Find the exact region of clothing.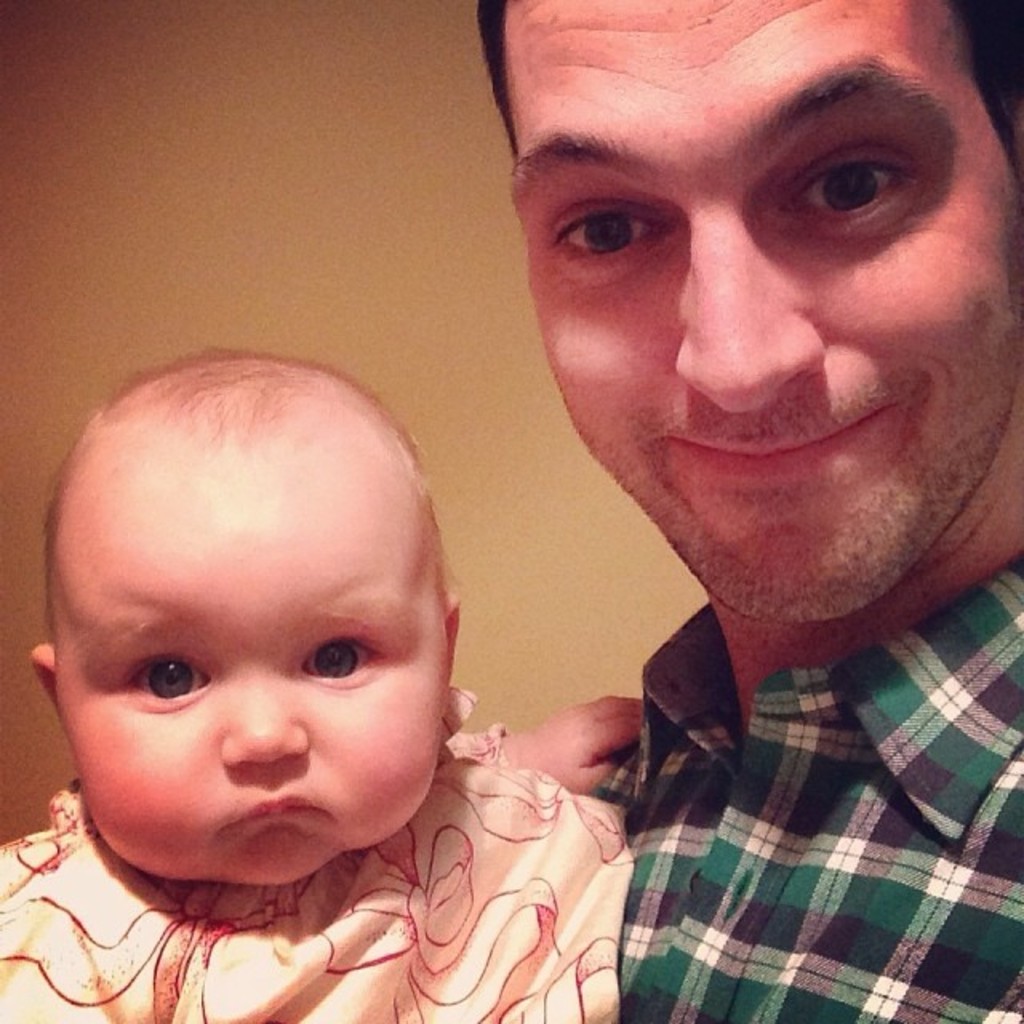
Exact region: (left=0, top=693, right=643, bottom=1022).
